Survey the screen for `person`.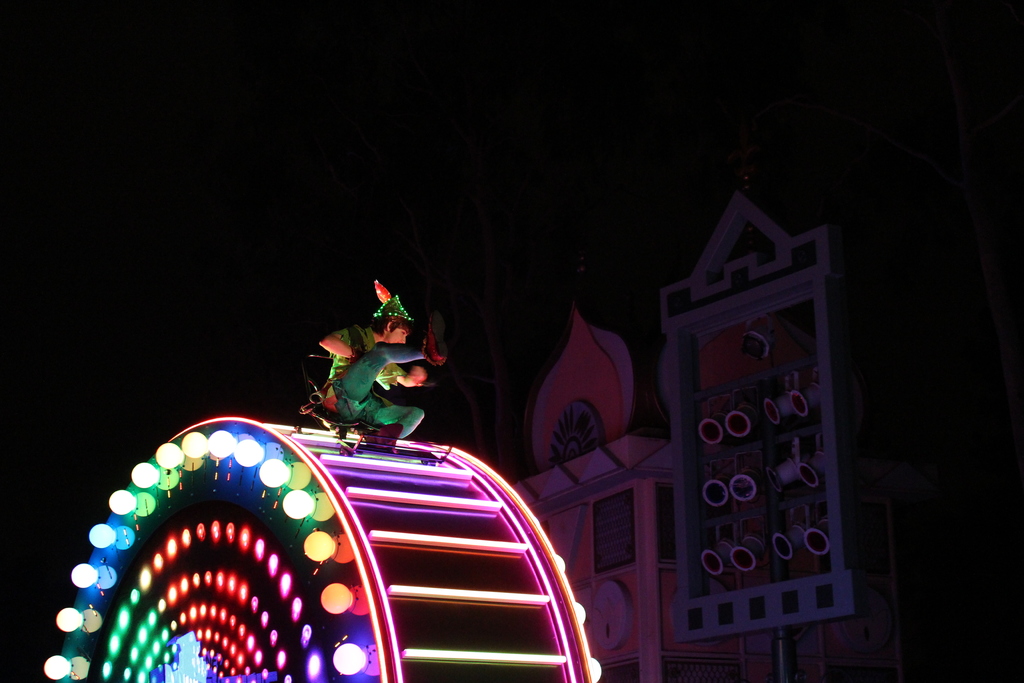
Survey found: (x1=308, y1=273, x2=436, y2=458).
